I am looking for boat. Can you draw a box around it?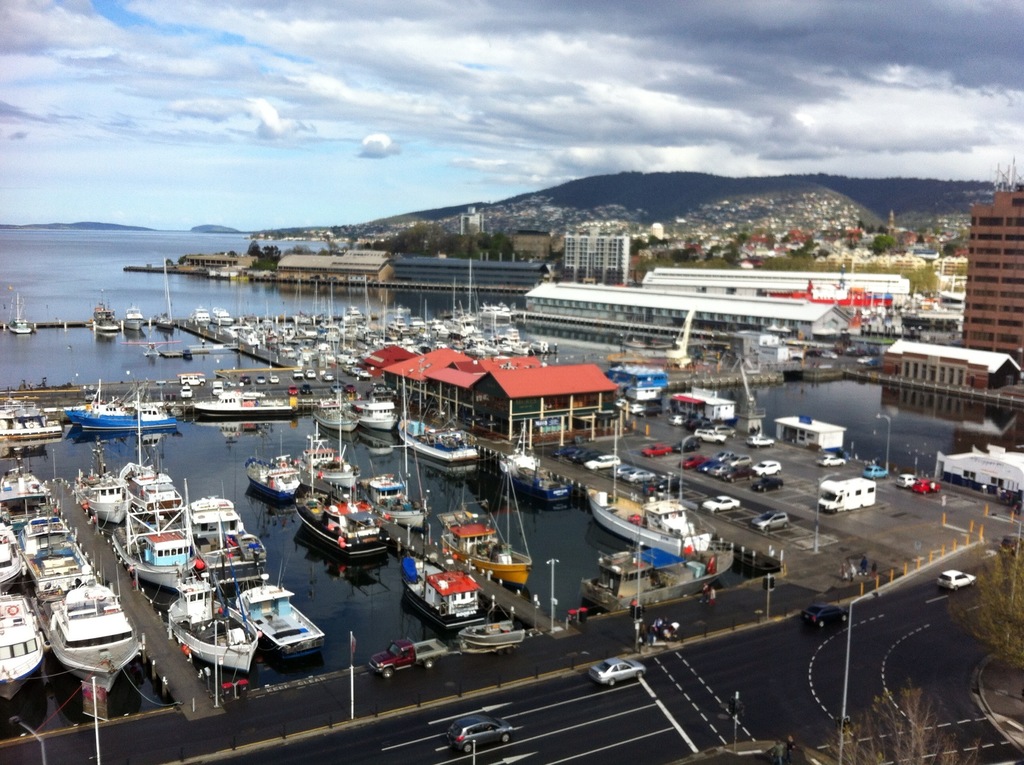
Sure, the bounding box is x1=355, y1=378, x2=402, y2=436.
